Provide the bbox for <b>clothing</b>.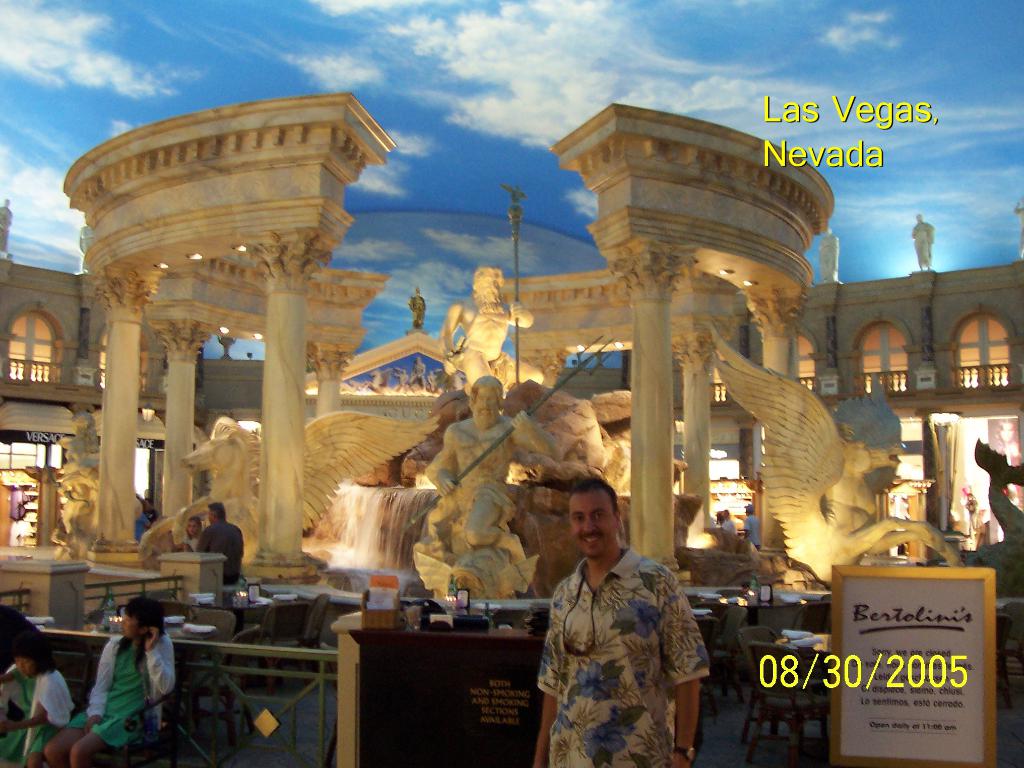
[525, 517, 722, 756].
